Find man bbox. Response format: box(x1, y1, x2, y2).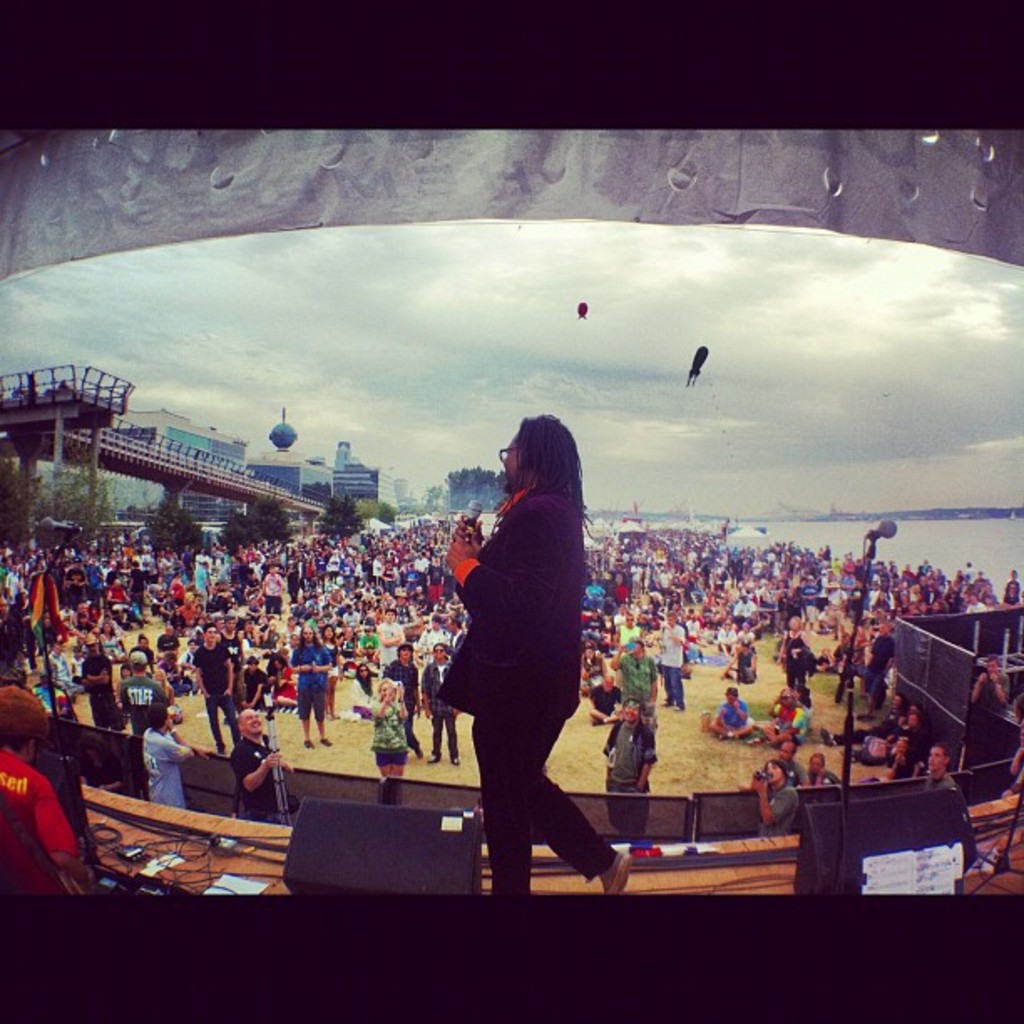
box(0, 684, 90, 897).
